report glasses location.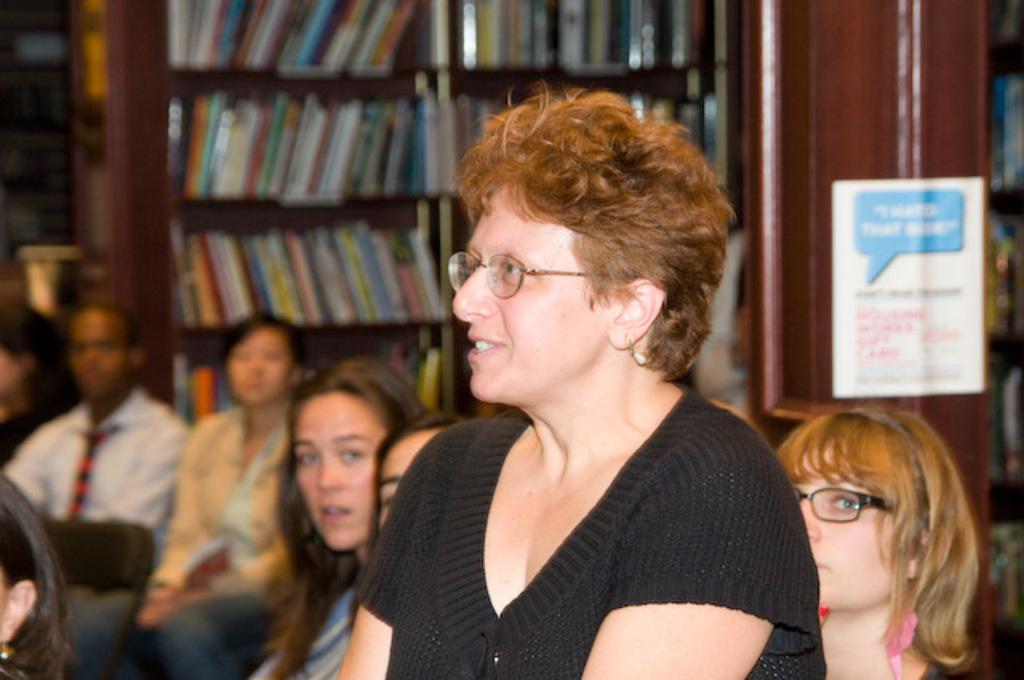
Report: bbox=(448, 246, 587, 306).
